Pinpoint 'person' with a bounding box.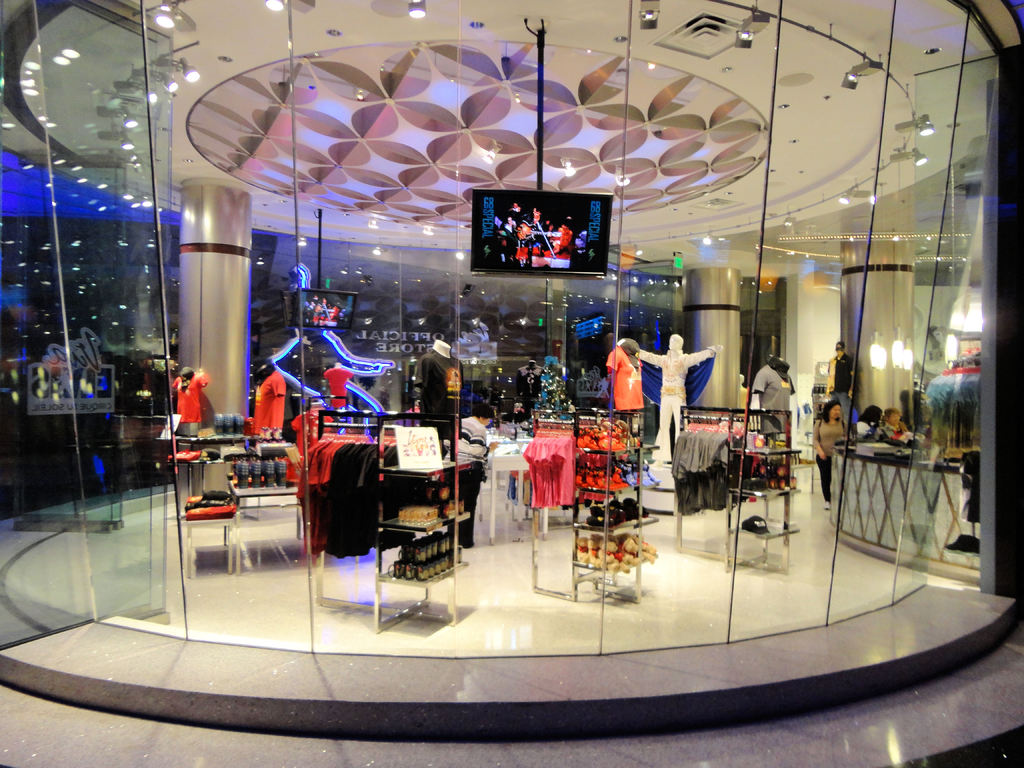
BBox(876, 408, 922, 450).
